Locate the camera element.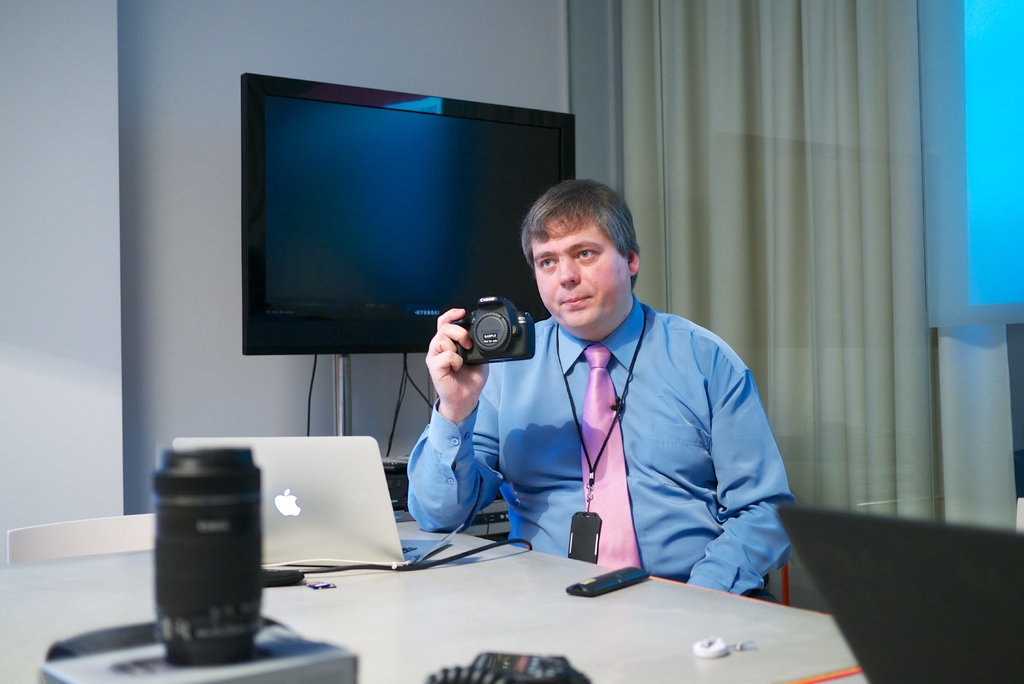
Element bbox: box=[452, 297, 540, 364].
